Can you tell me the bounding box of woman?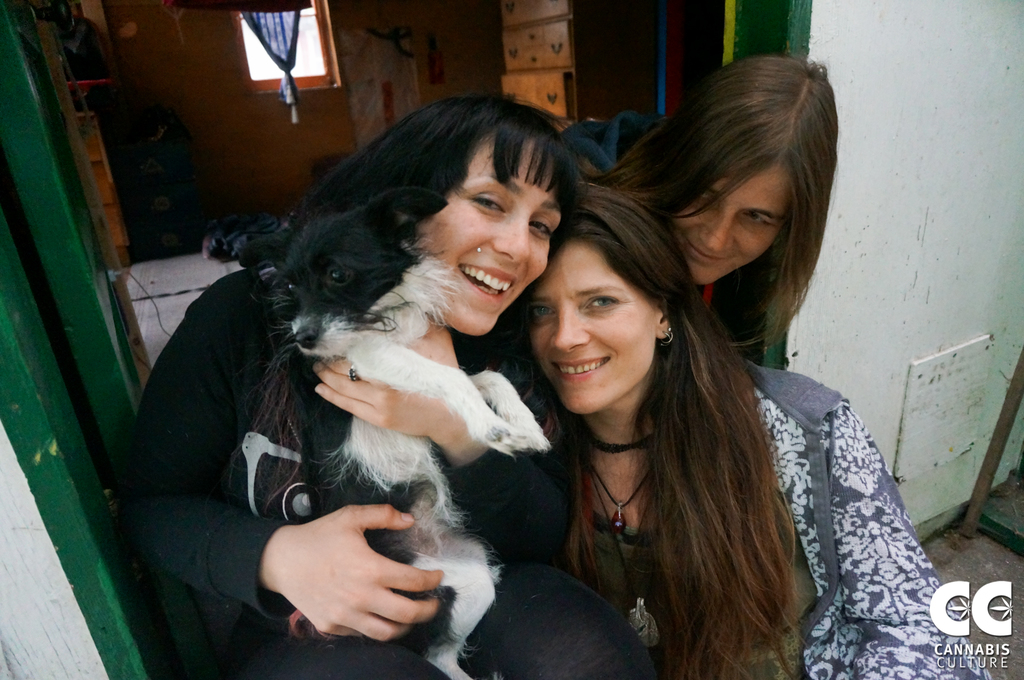
x1=112, y1=95, x2=677, y2=679.
